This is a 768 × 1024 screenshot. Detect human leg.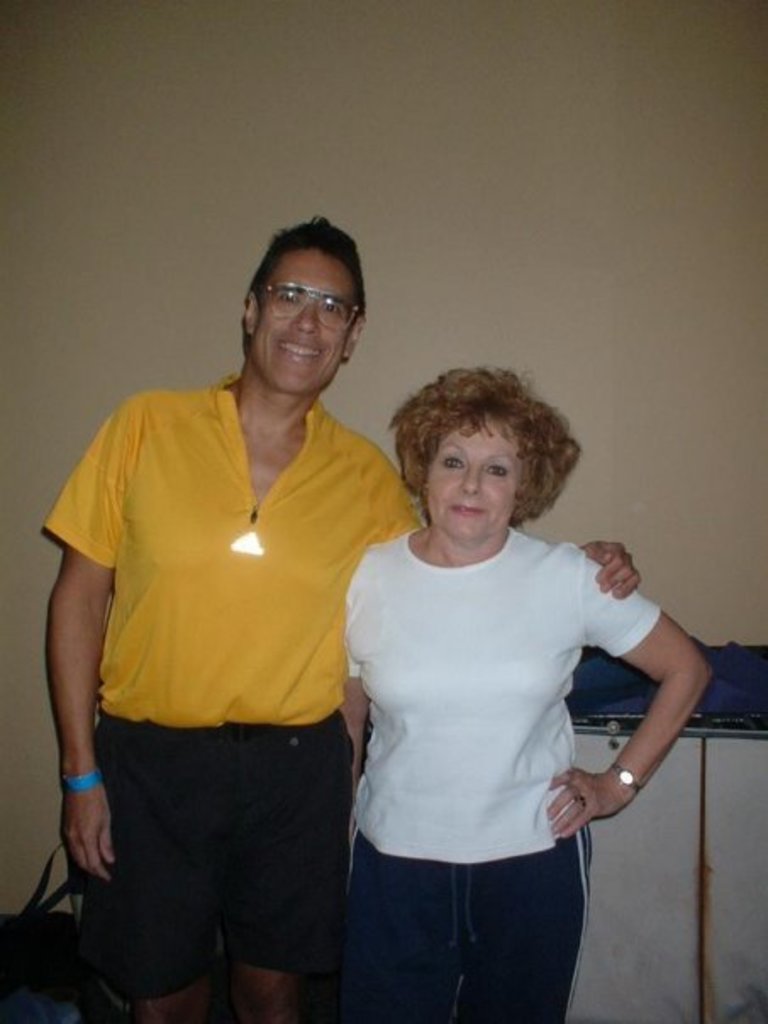
{"left": 142, "top": 956, "right": 215, "bottom": 1022}.
